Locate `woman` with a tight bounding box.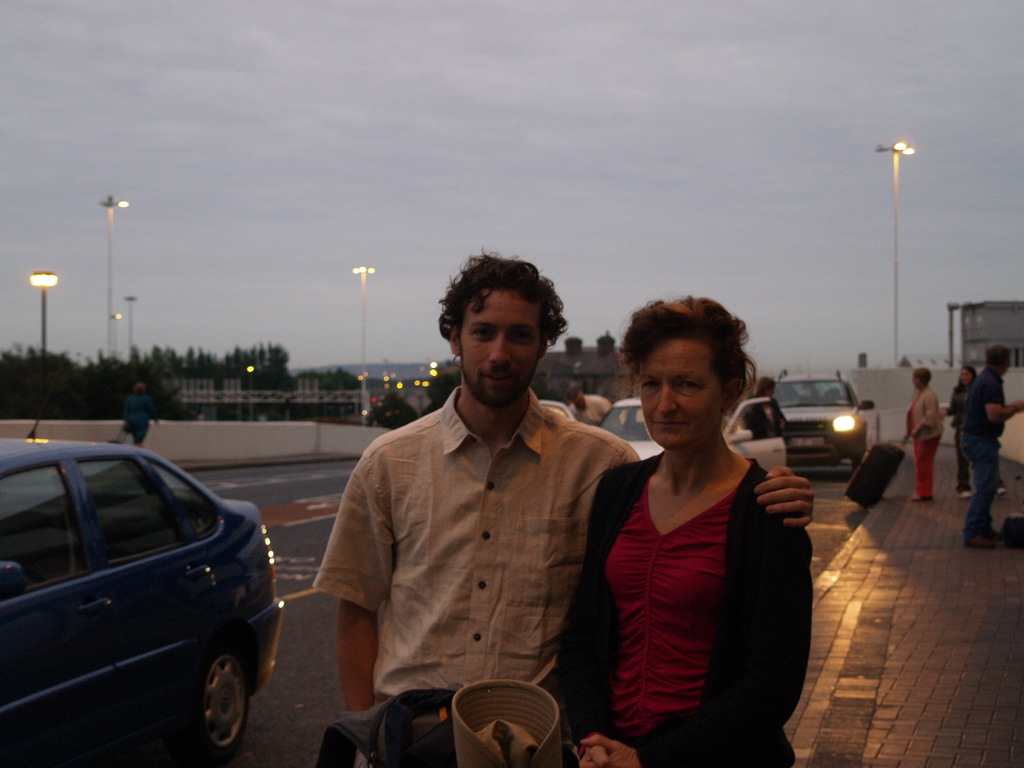
bbox=(121, 383, 161, 447).
